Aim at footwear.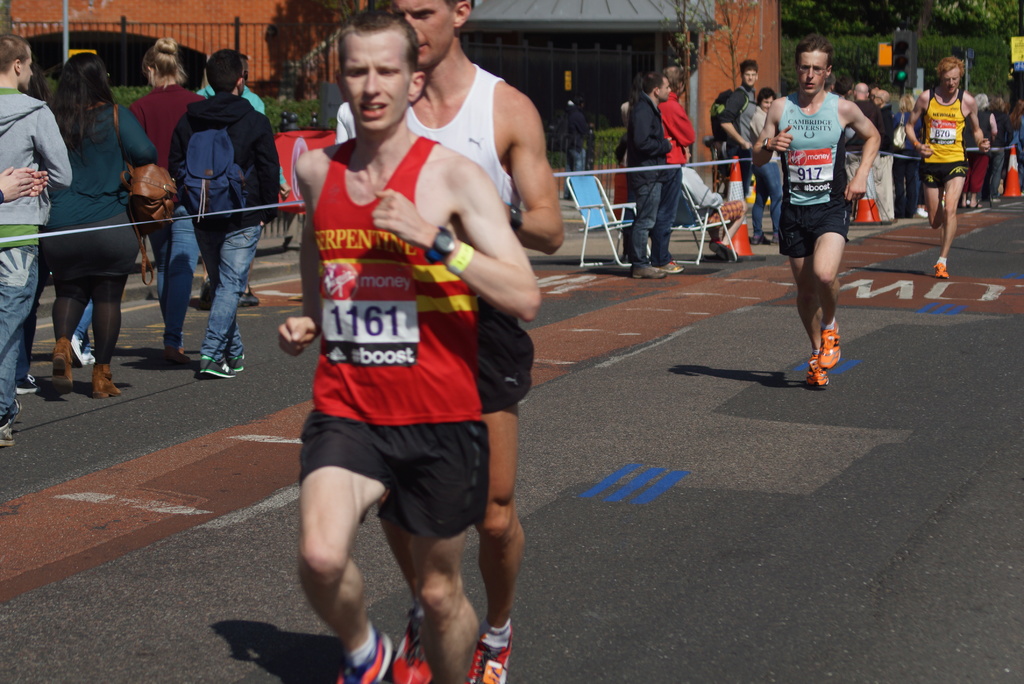
Aimed at <bbox>335, 631, 388, 683</bbox>.
